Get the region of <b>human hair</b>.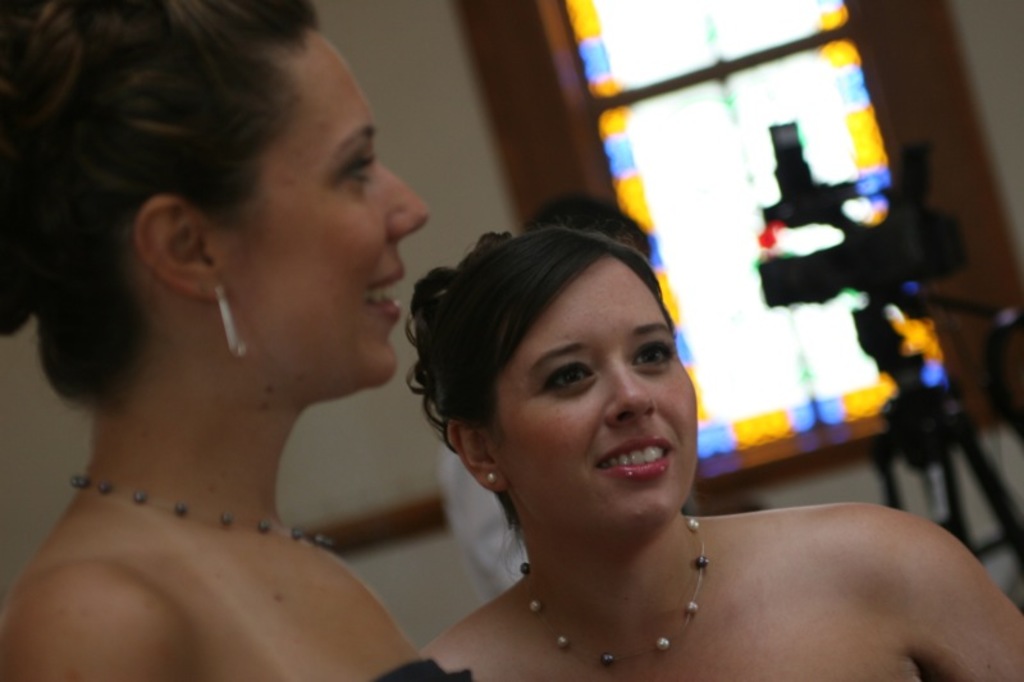
<region>417, 218, 690, 489</region>.
